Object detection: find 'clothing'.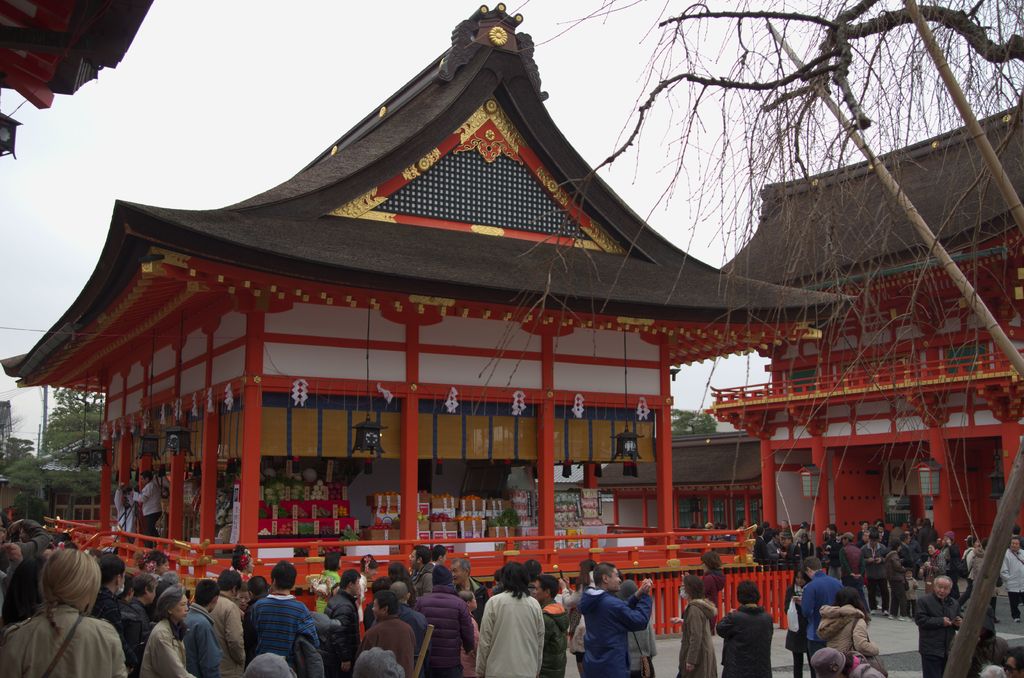
676 601 723 677.
